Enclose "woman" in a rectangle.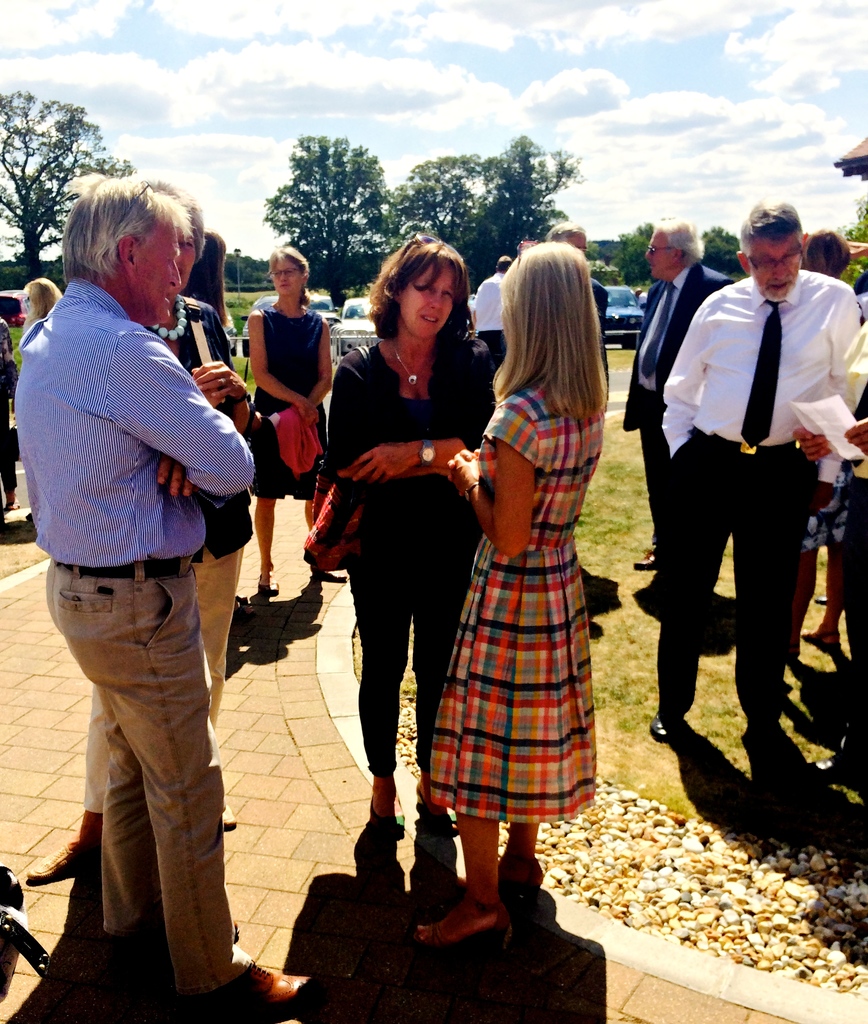
{"left": 19, "top": 175, "right": 251, "bottom": 884}.
